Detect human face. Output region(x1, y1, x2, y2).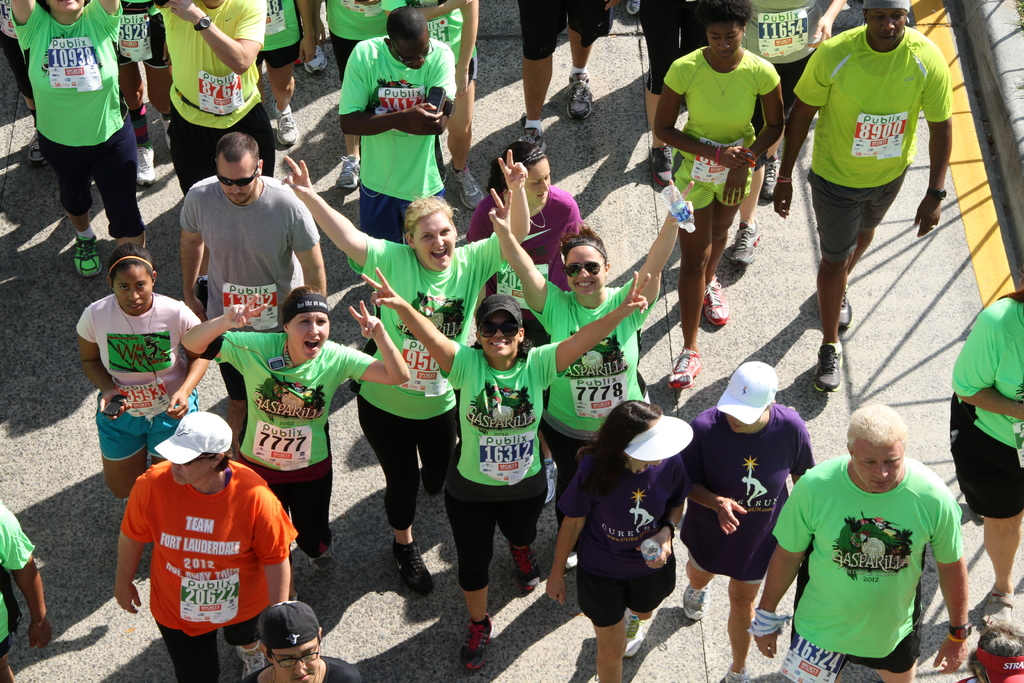
region(290, 314, 332, 358).
